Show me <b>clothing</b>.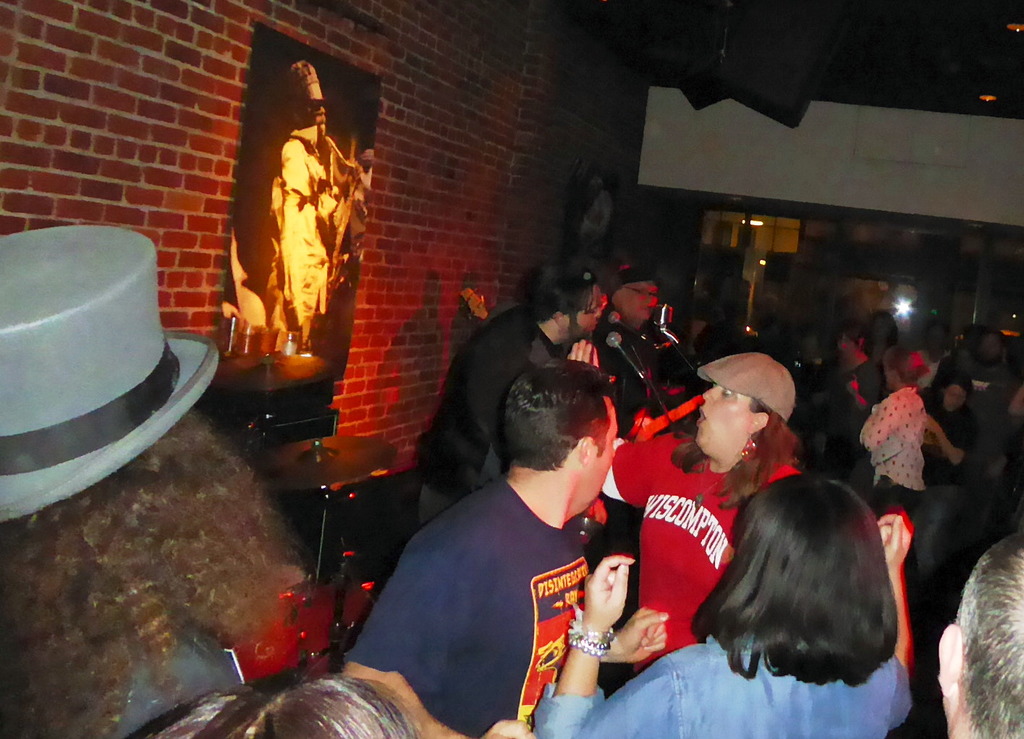
<b>clothing</b> is here: [856,385,926,521].
